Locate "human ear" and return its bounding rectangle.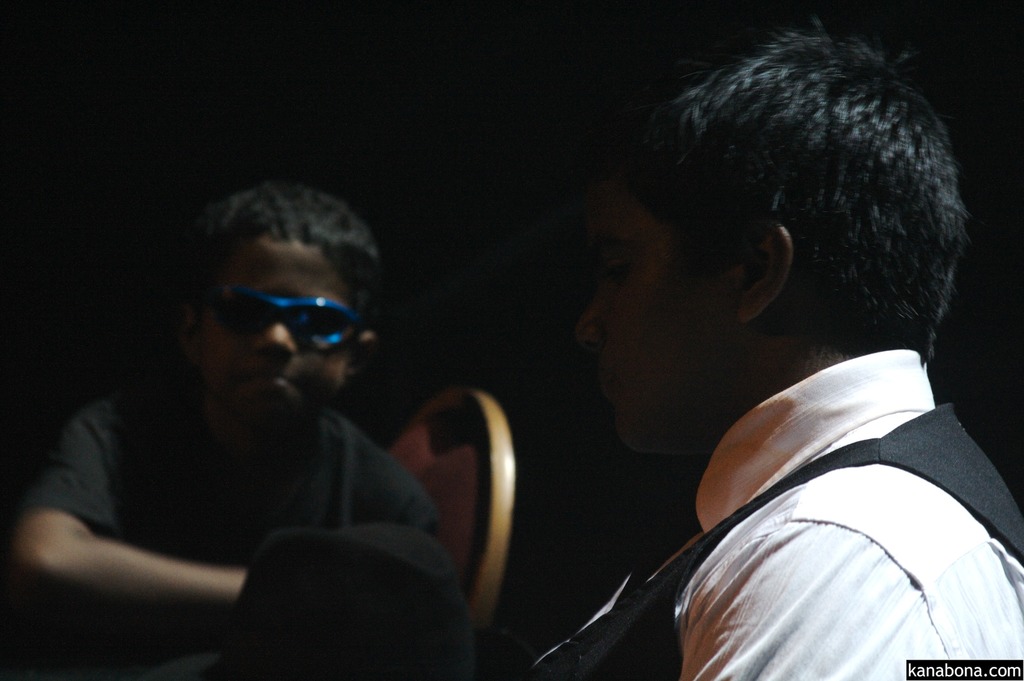
region(351, 328, 376, 381).
